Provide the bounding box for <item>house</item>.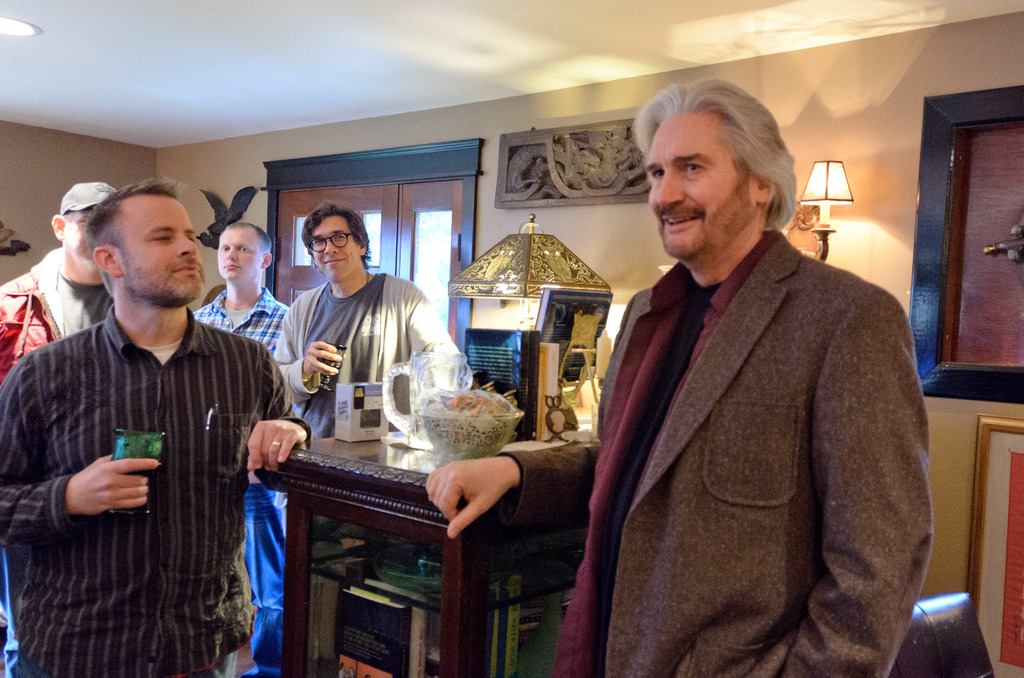
{"left": 0, "top": 0, "right": 1017, "bottom": 677}.
